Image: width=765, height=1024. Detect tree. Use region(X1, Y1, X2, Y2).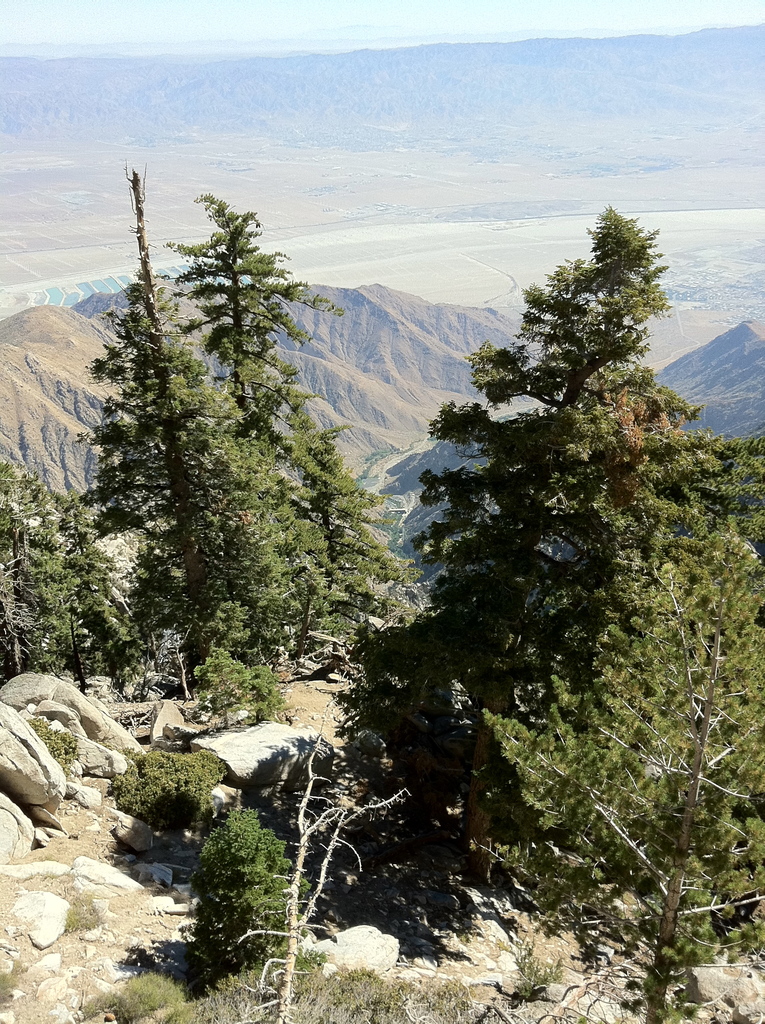
region(481, 511, 764, 1023).
